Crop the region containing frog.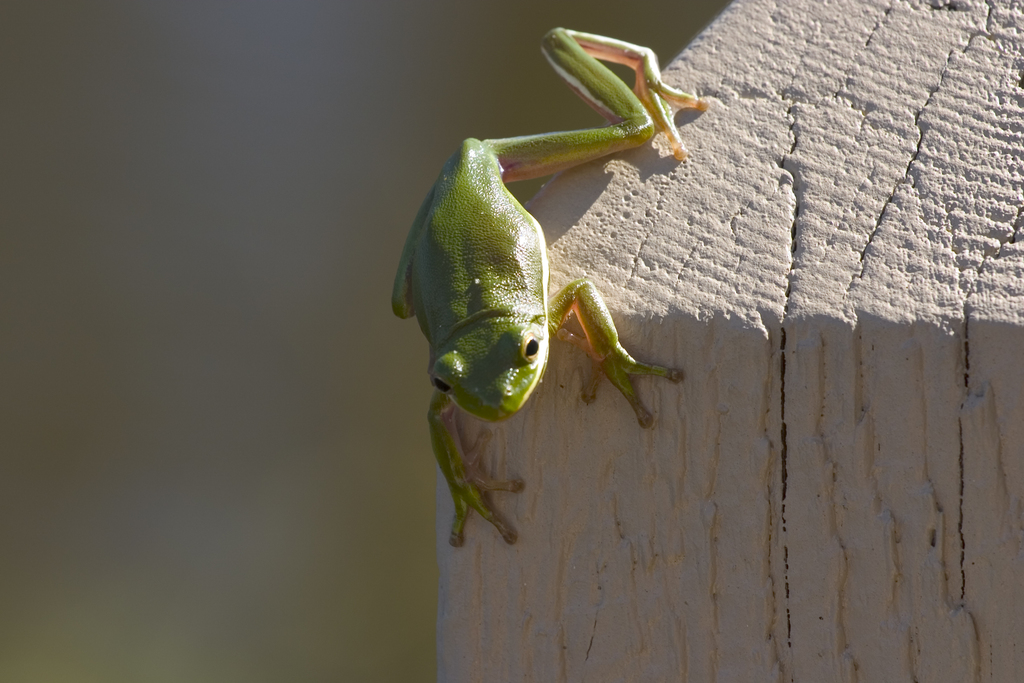
Crop region: BBox(389, 24, 713, 550).
